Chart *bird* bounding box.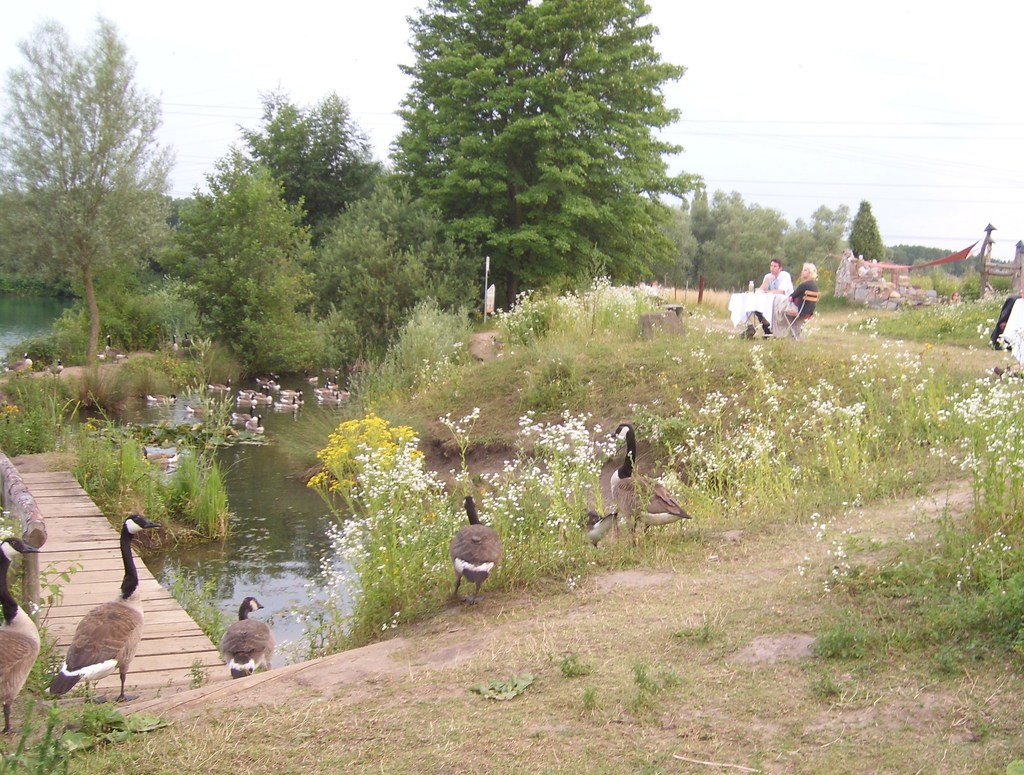
Charted: {"left": 46, "top": 514, "right": 162, "bottom": 702}.
